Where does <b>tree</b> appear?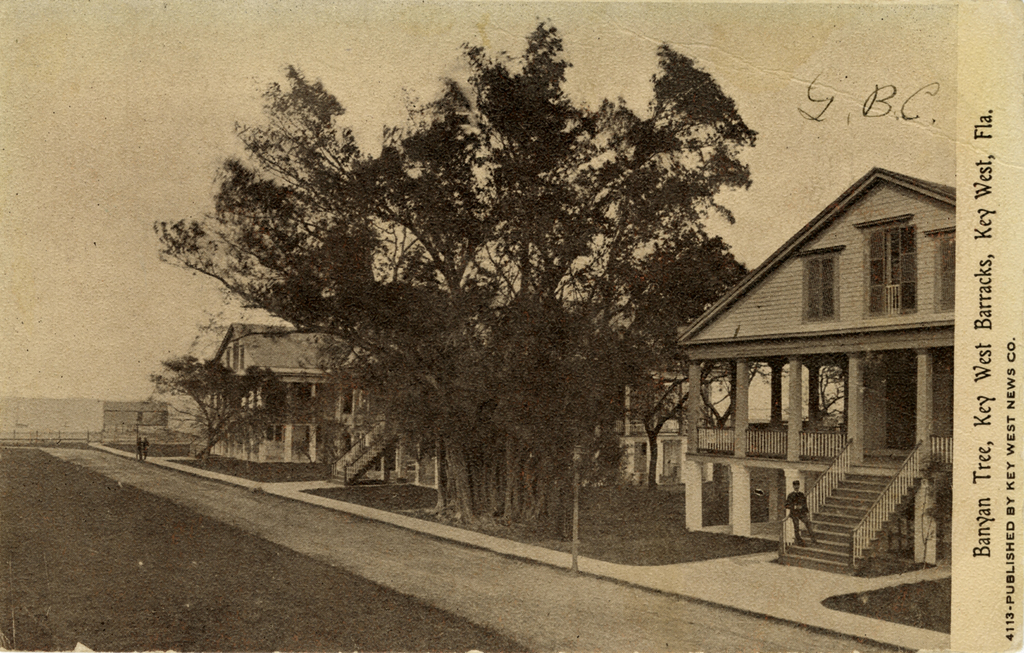
Appears at {"x1": 141, "y1": 350, "x2": 307, "y2": 478}.
